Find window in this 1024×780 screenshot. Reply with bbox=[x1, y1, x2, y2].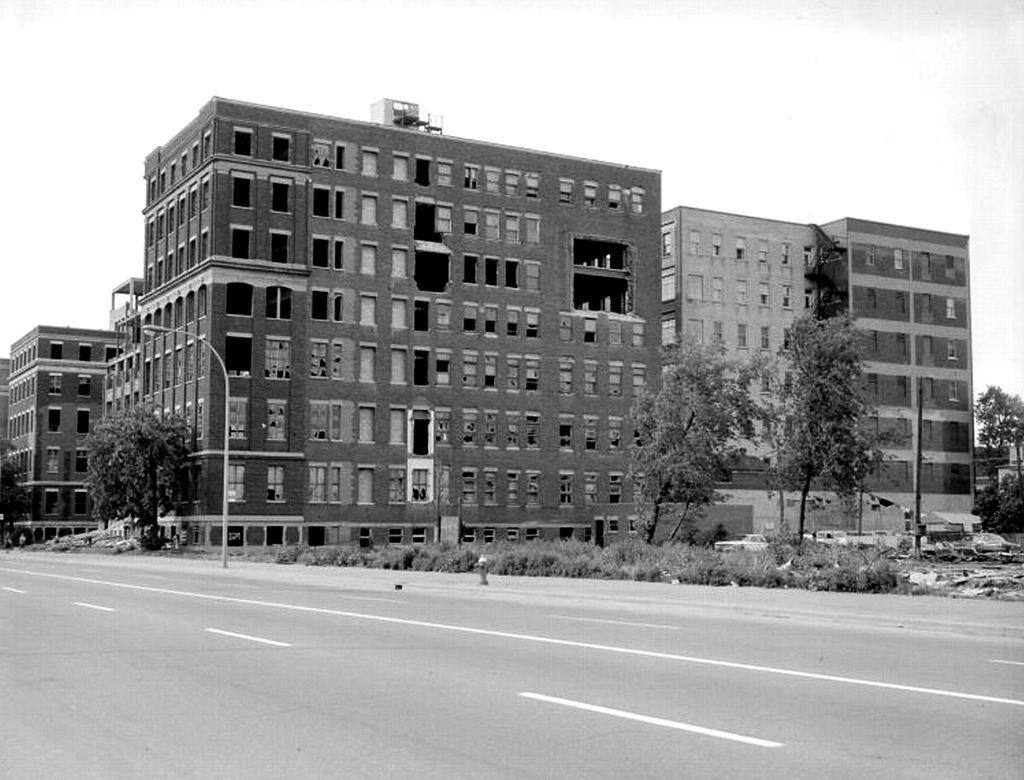
bbox=[943, 255, 956, 282].
